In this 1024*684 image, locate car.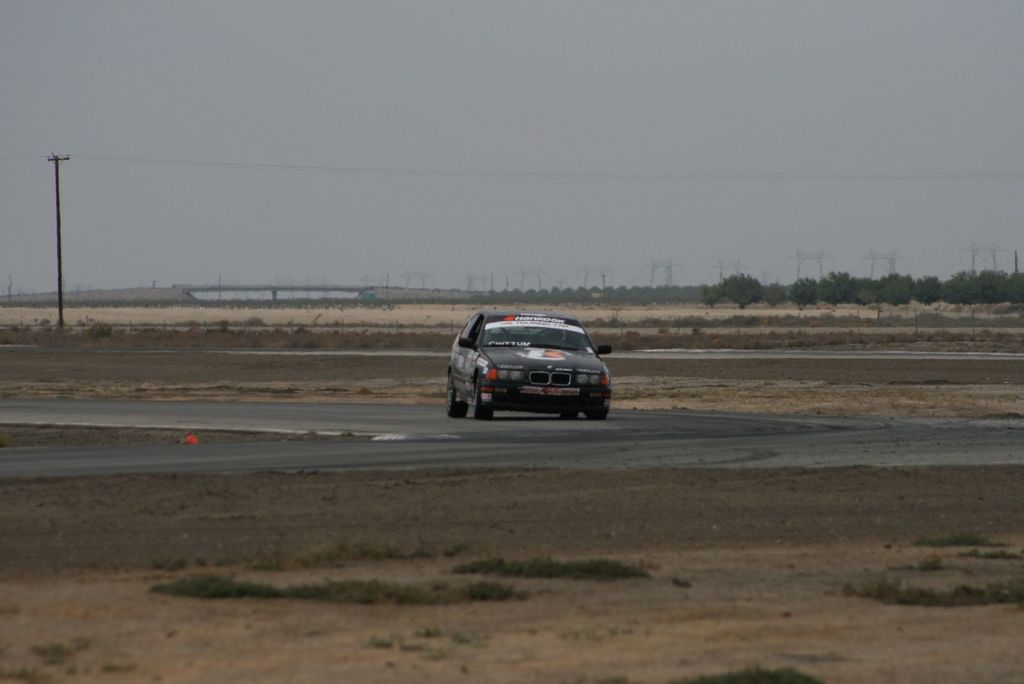
Bounding box: detection(437, 307, 620, 428).
